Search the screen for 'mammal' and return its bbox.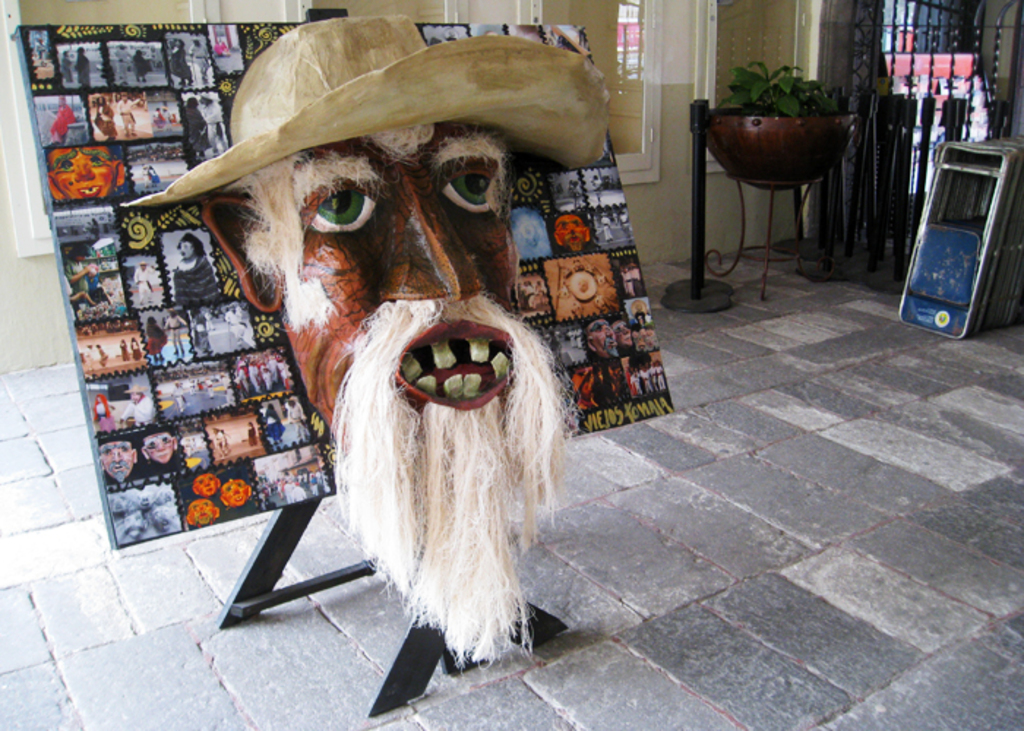
Found: (199,94,227,158).
